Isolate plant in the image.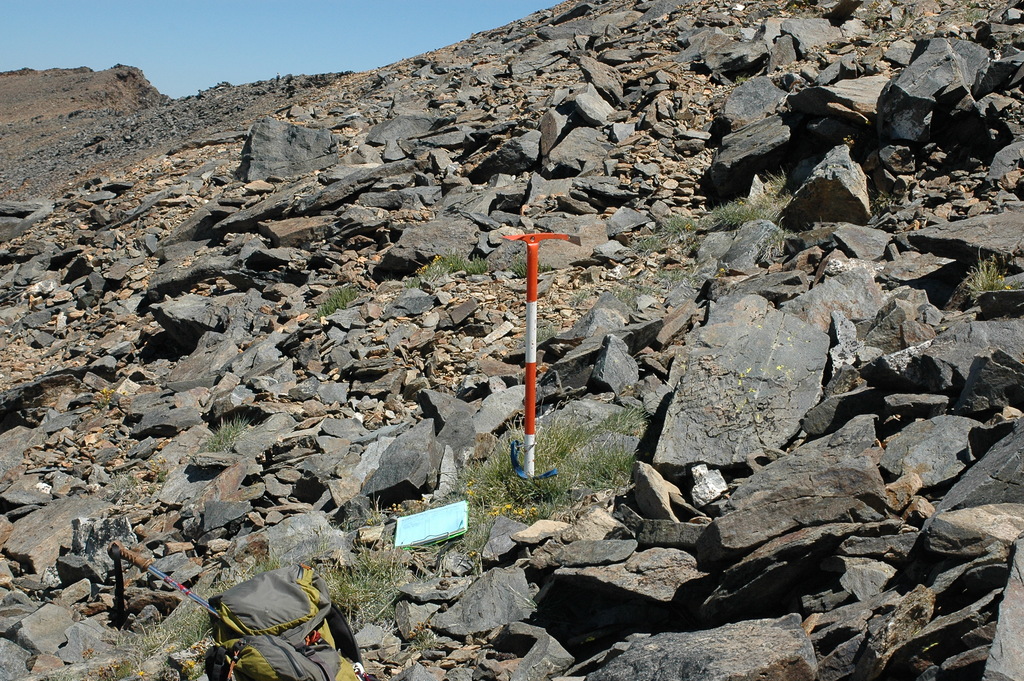
Isolated region: (403, 626, 439, 653).
